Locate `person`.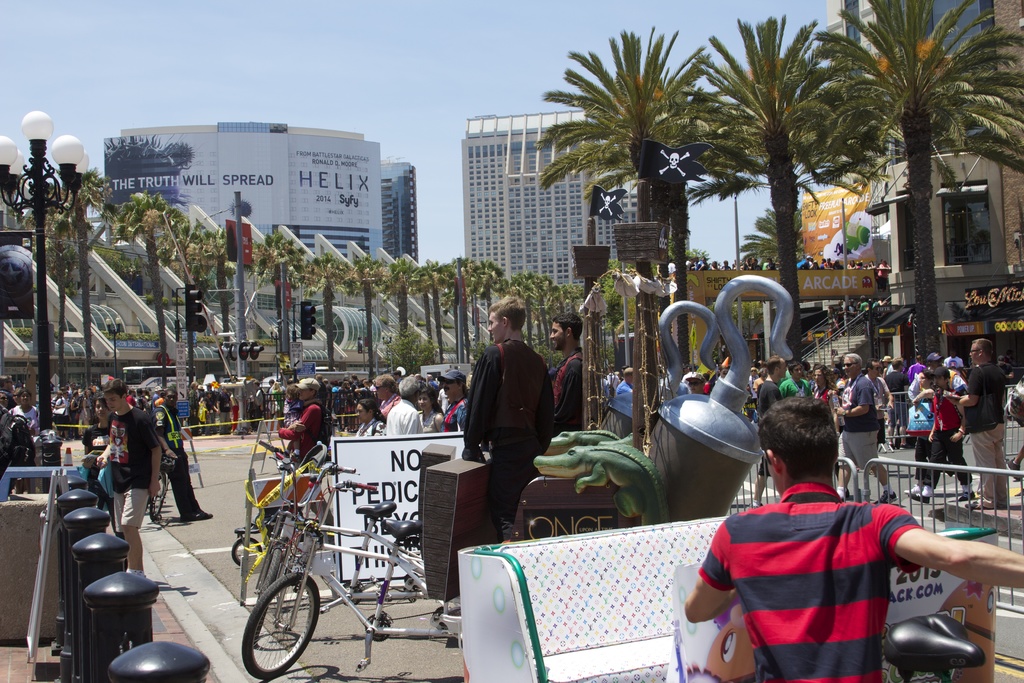
Bounding box: select_region(9, 383, 48, 441).
